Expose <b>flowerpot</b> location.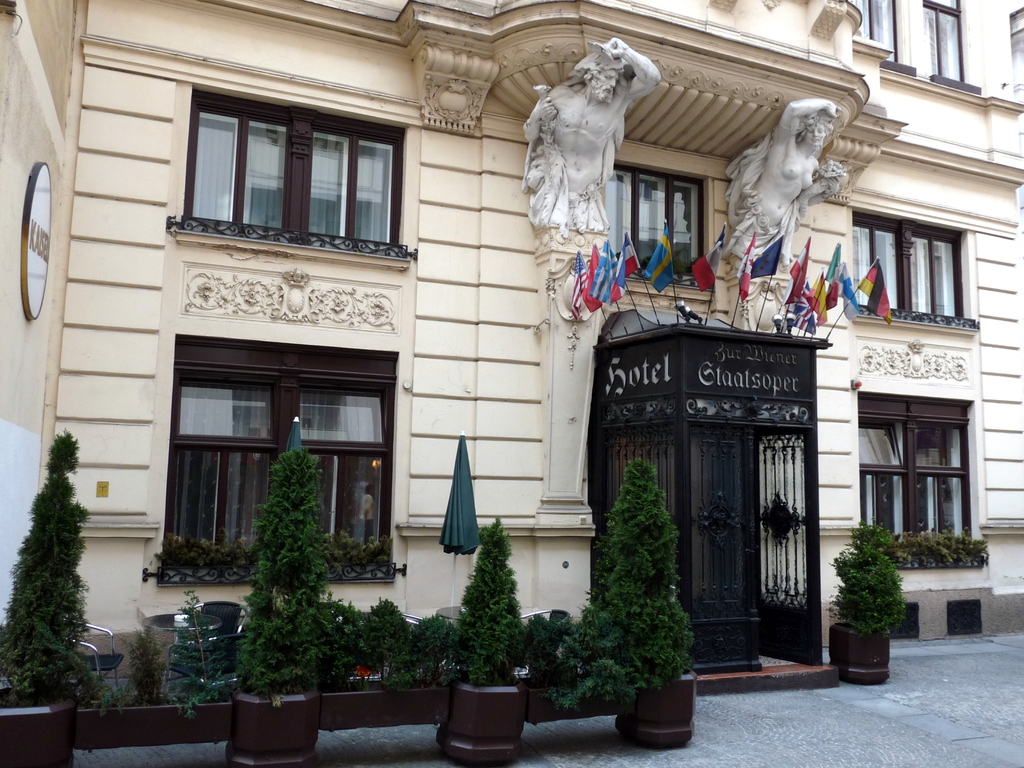
Exposed at bbox=[612, 655, 698, 748].
